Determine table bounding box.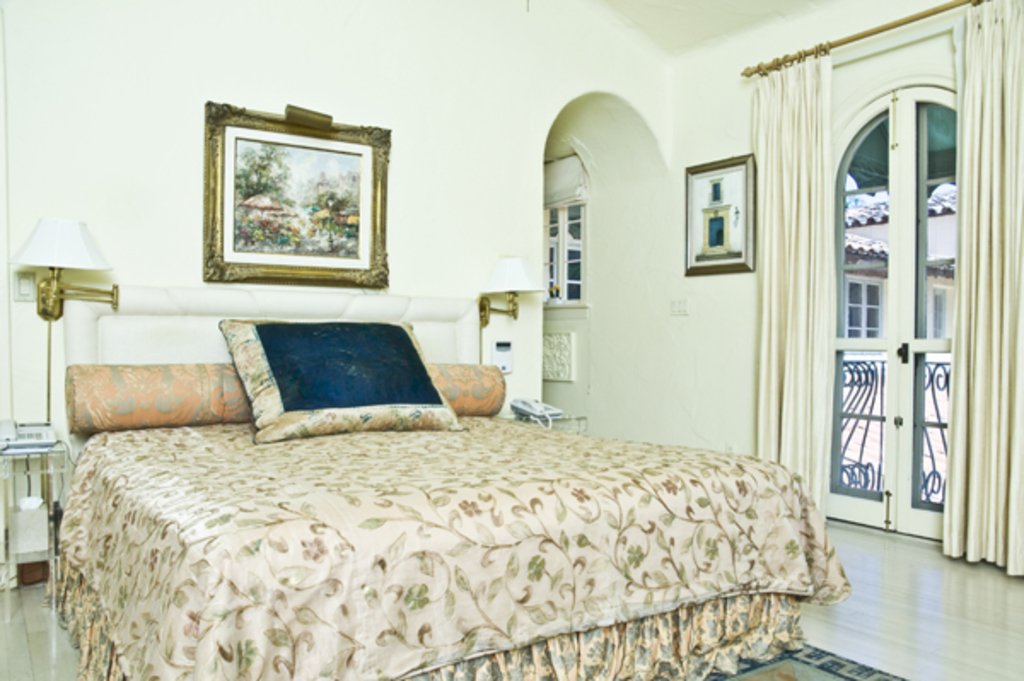
Determined: x1=0 y1=440 x2=61 y2=592.
